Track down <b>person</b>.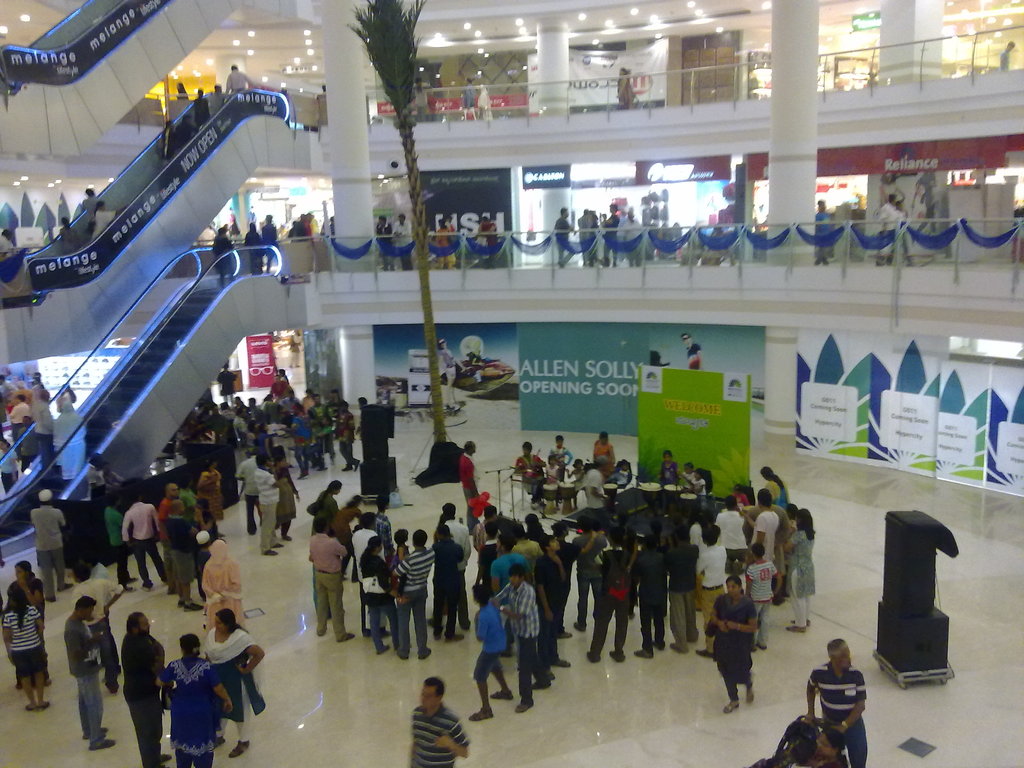
Tracked to bbox=(614, 67, 634, 111).
